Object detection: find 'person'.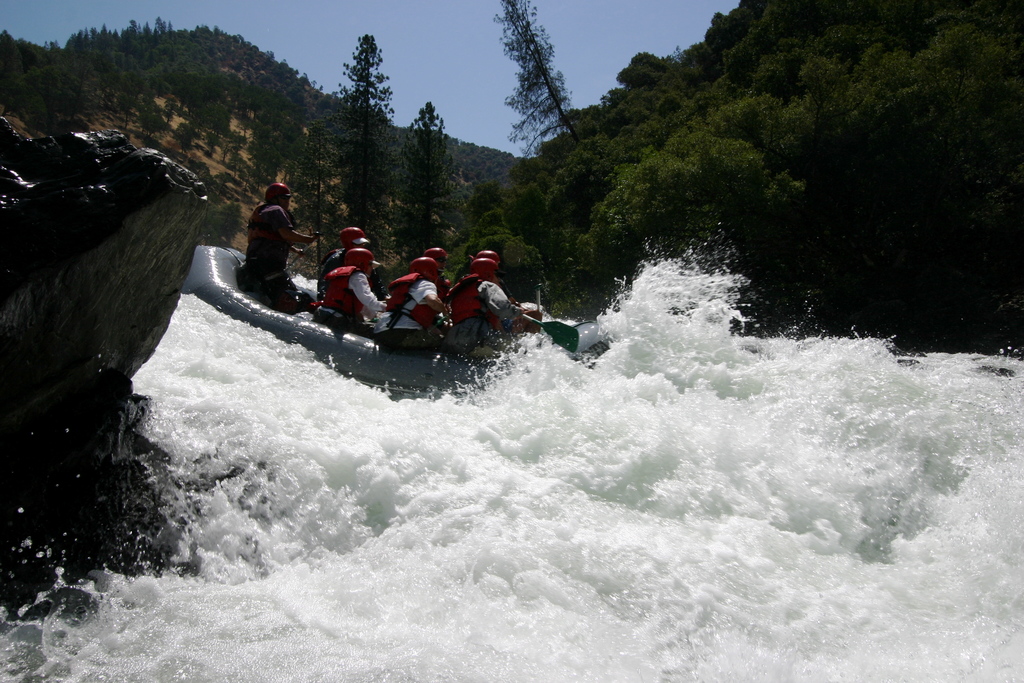
pyautogui.locateOnScreen(467, 249, 528, 307).
